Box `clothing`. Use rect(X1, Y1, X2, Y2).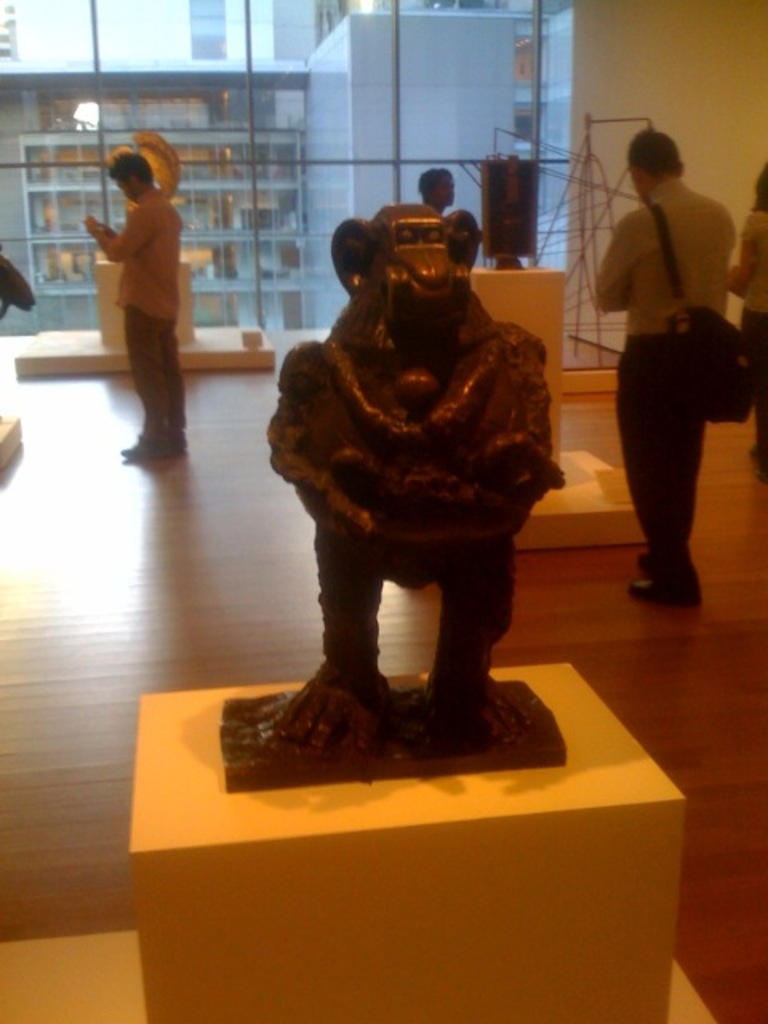
rect(104, 184, 184, 442).
